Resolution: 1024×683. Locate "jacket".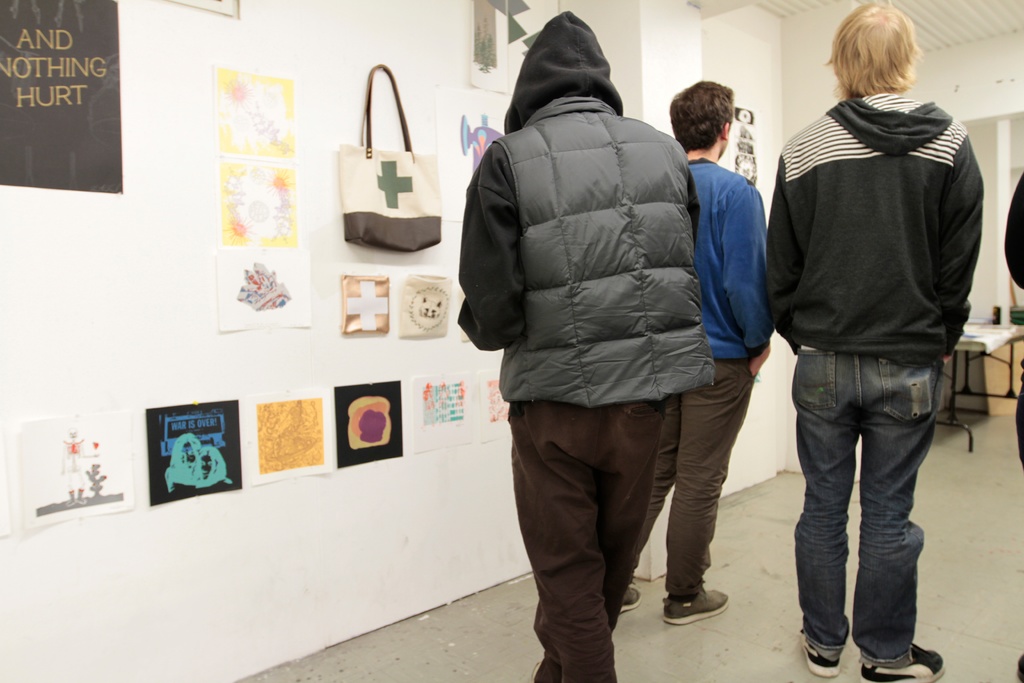
bbox=(458, 6, 715, 407).
